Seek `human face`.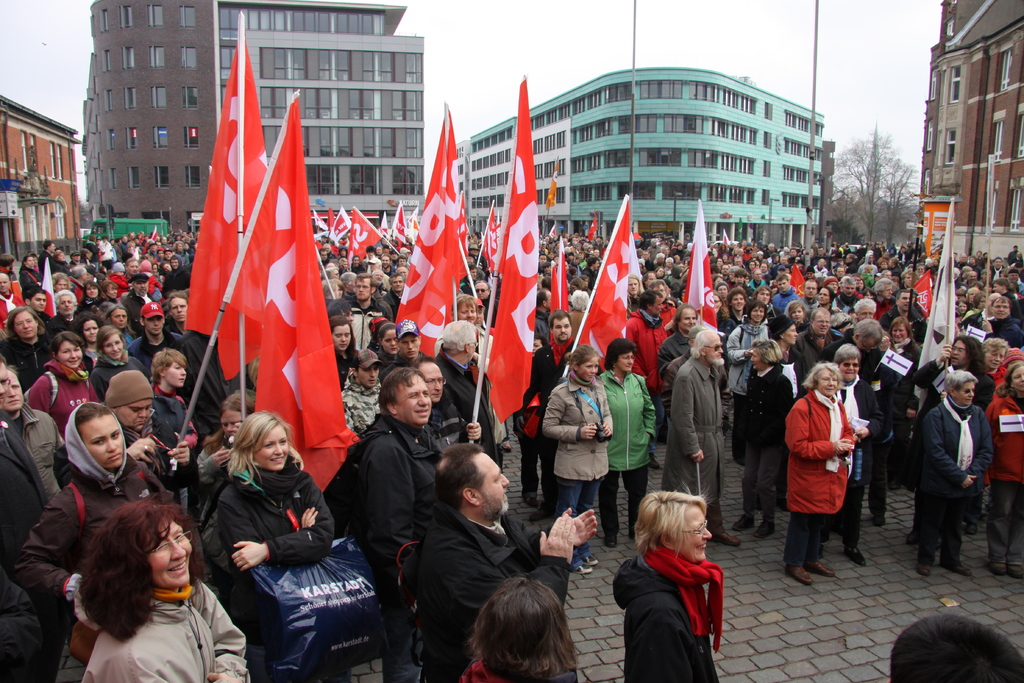
left=143, top=313, right=162, bottom=334.
